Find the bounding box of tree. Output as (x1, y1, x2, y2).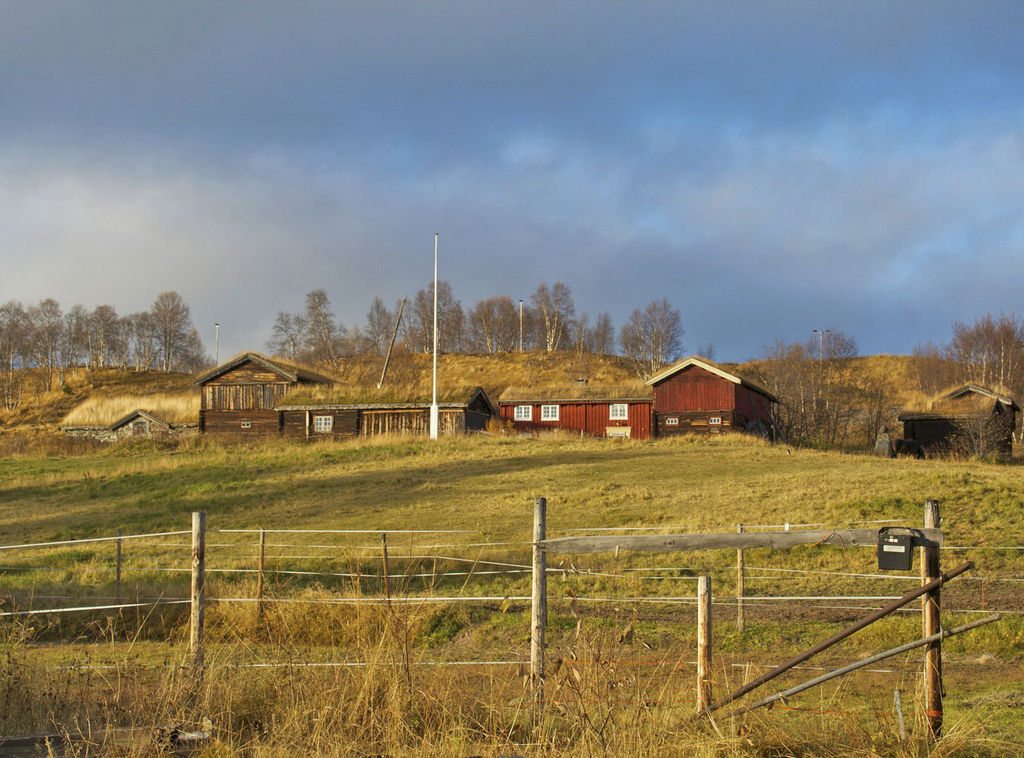
(32, 297, 70, 387).
